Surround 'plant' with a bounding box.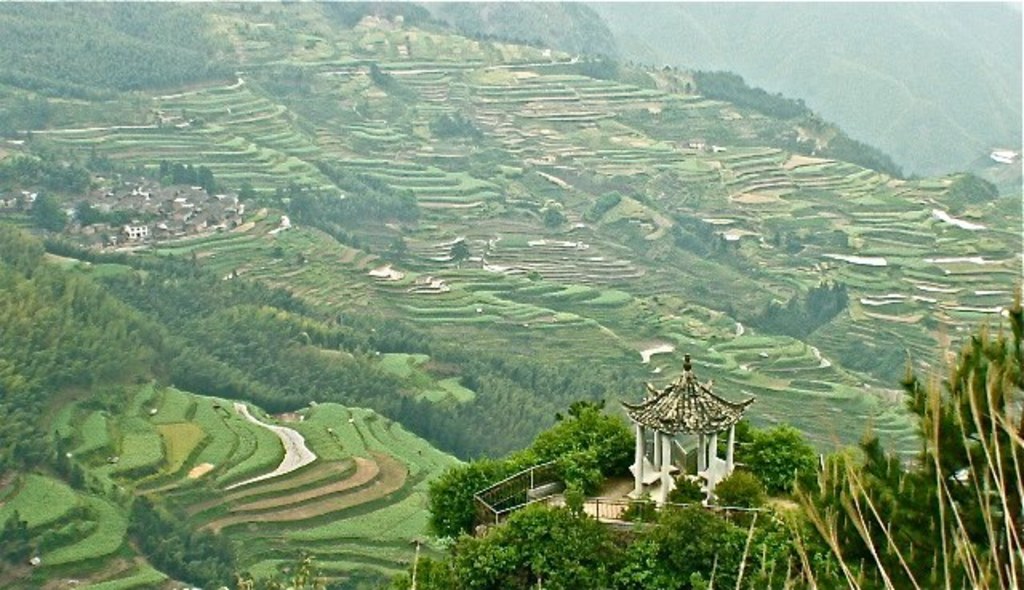
(0,468,85,532).
